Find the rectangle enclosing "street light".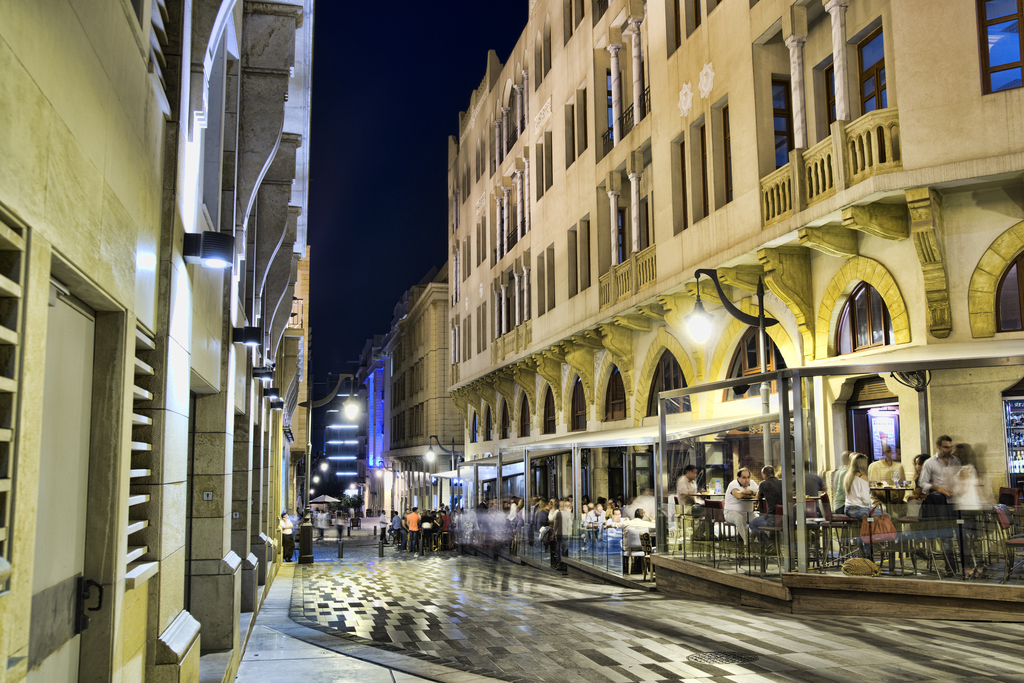
l=301, t=372, r=362, b=423.
